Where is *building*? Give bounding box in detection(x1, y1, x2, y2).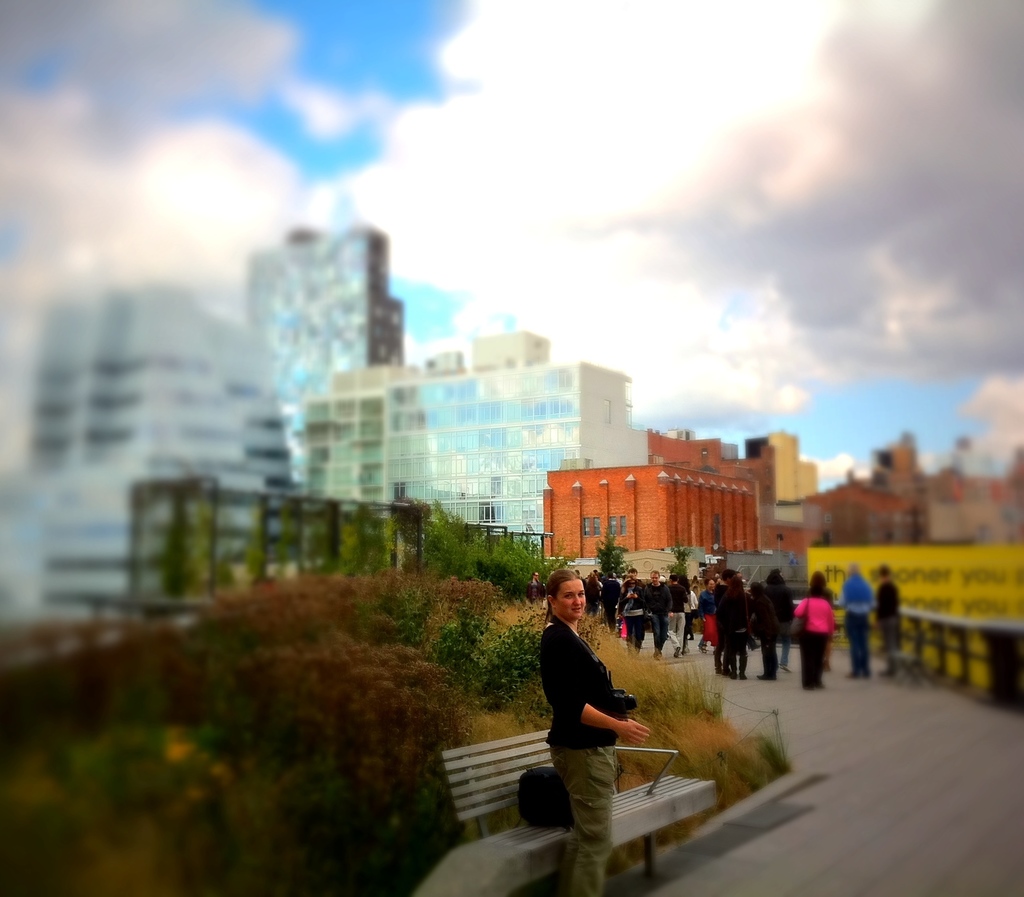
detection(289, 331, 645, 551).
